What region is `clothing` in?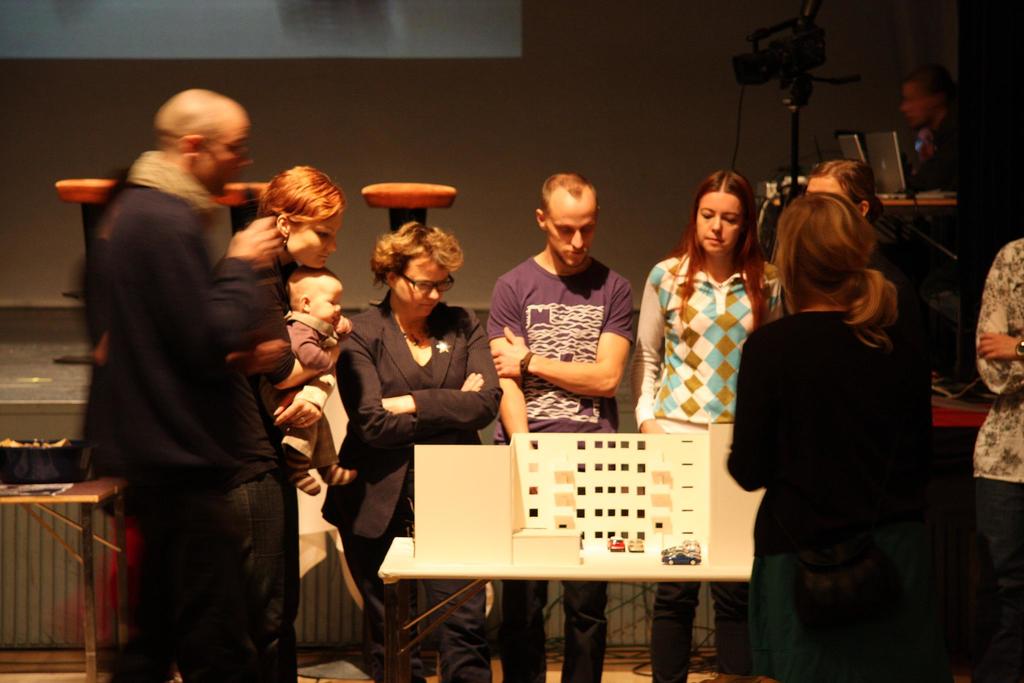
[left=269, top=312, right=343, bottom=475].
